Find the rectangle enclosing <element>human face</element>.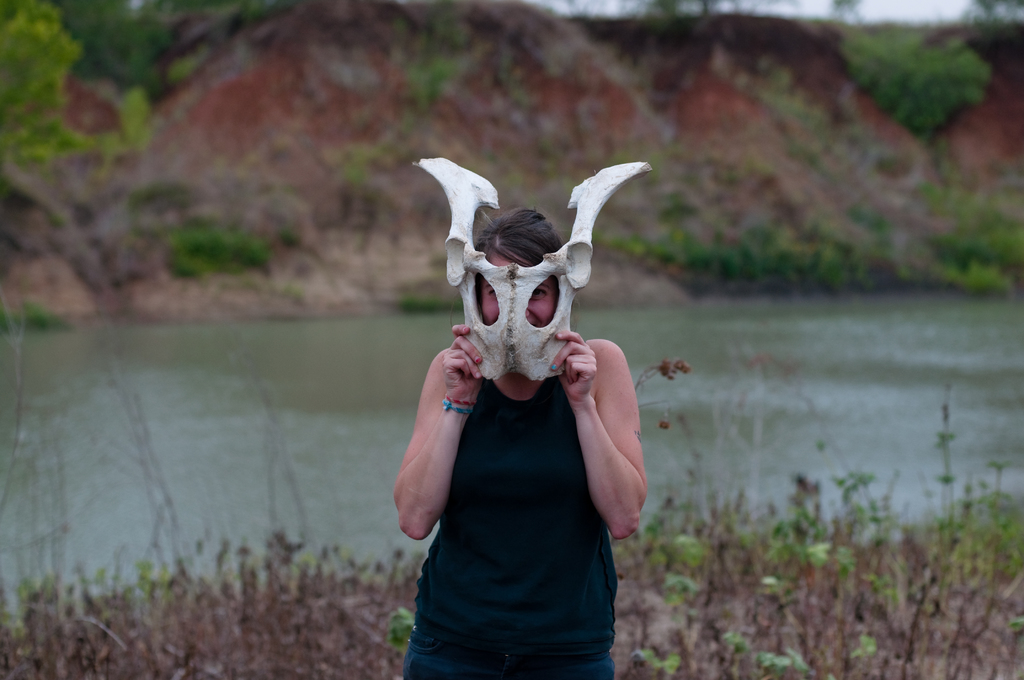
<bbox>481, 253, 556, 327</bbox>.
